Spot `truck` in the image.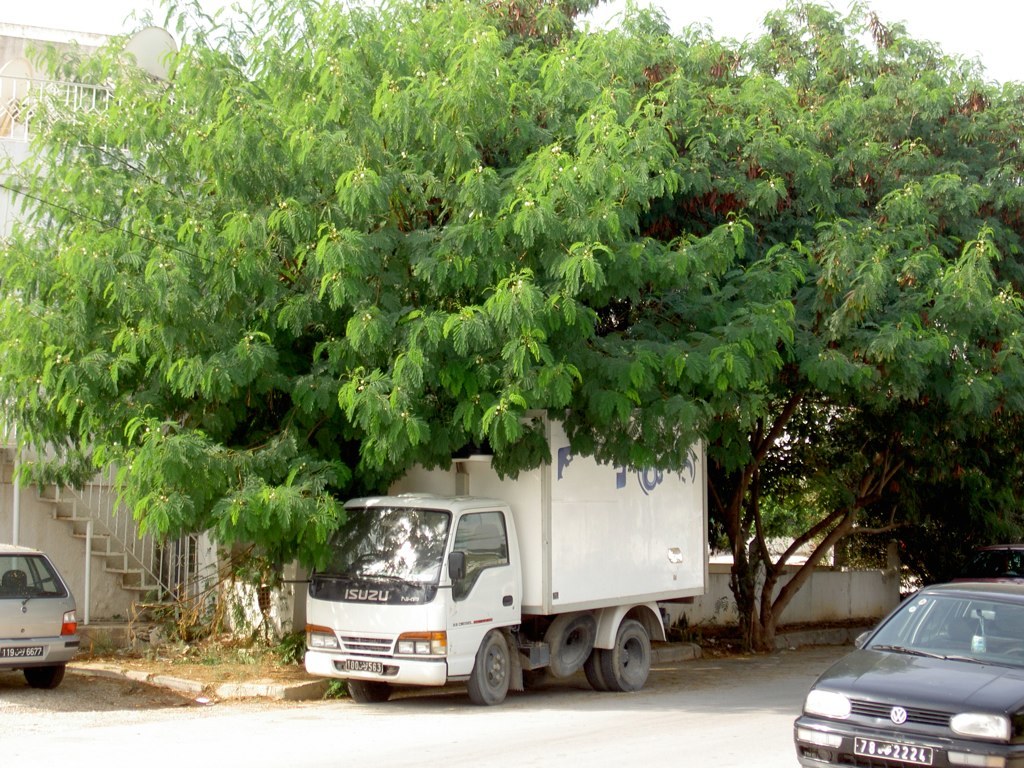
`truck` found at Rect(294, 470, 732, 712).
